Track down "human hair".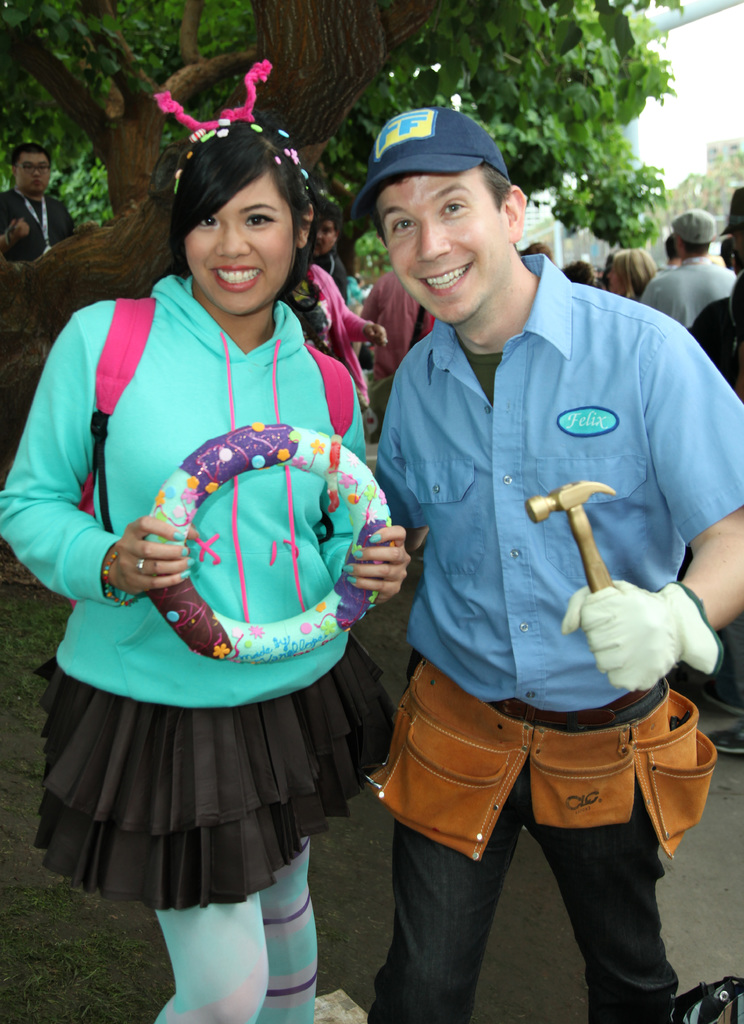
Tracked to (left=611, top=250, right=660, bottom=297).
